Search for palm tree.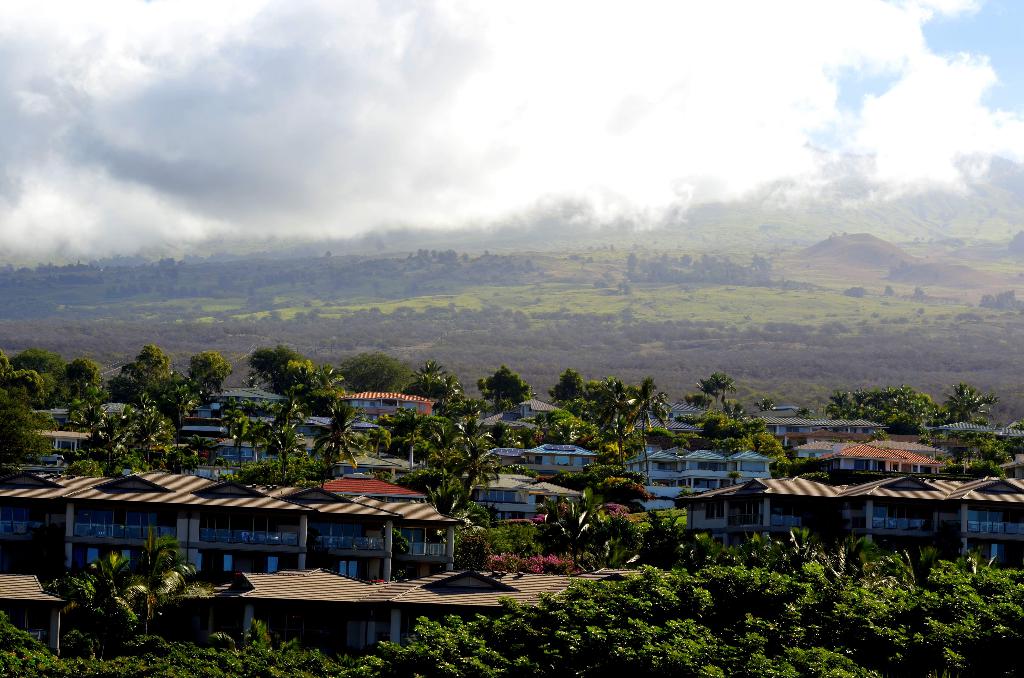
Found at {"left": 693, "top": 357, "right": 732, "bottom": 435}.
